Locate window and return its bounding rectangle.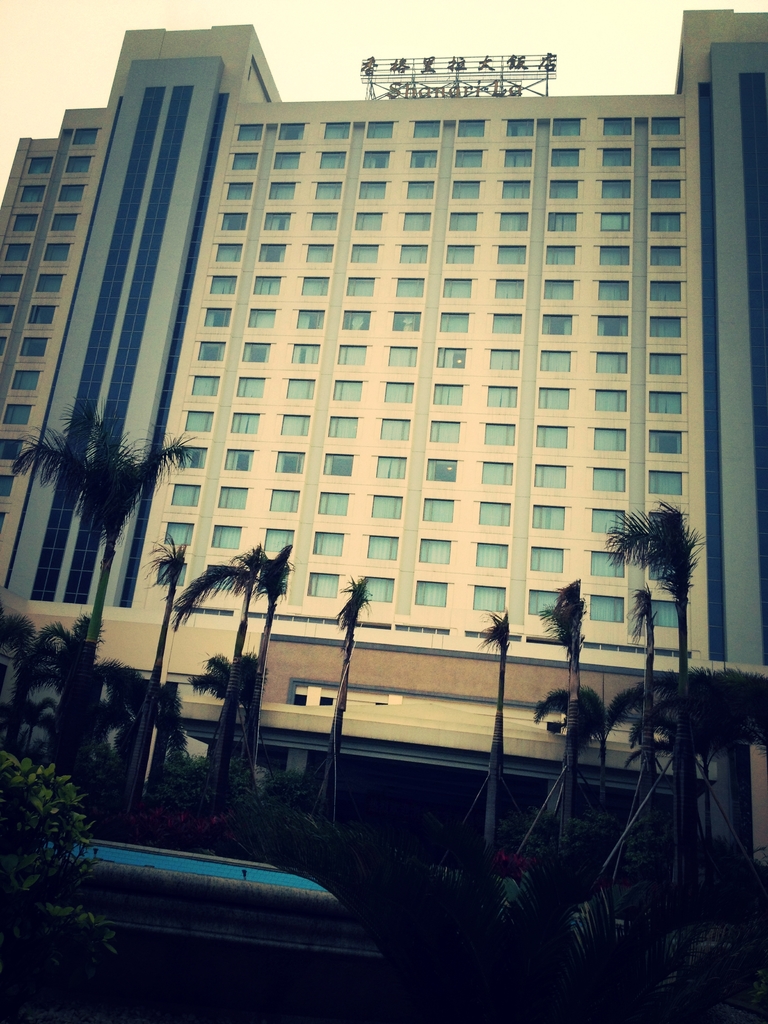
326, 124, 350, 142.
